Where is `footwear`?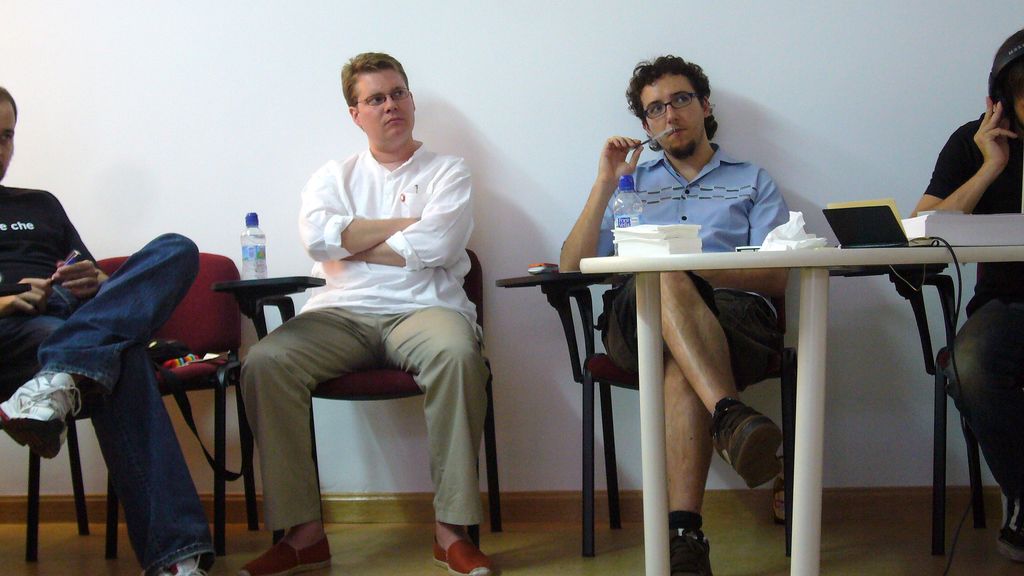
x1=237 y1=534 x2=331 y2=575.
